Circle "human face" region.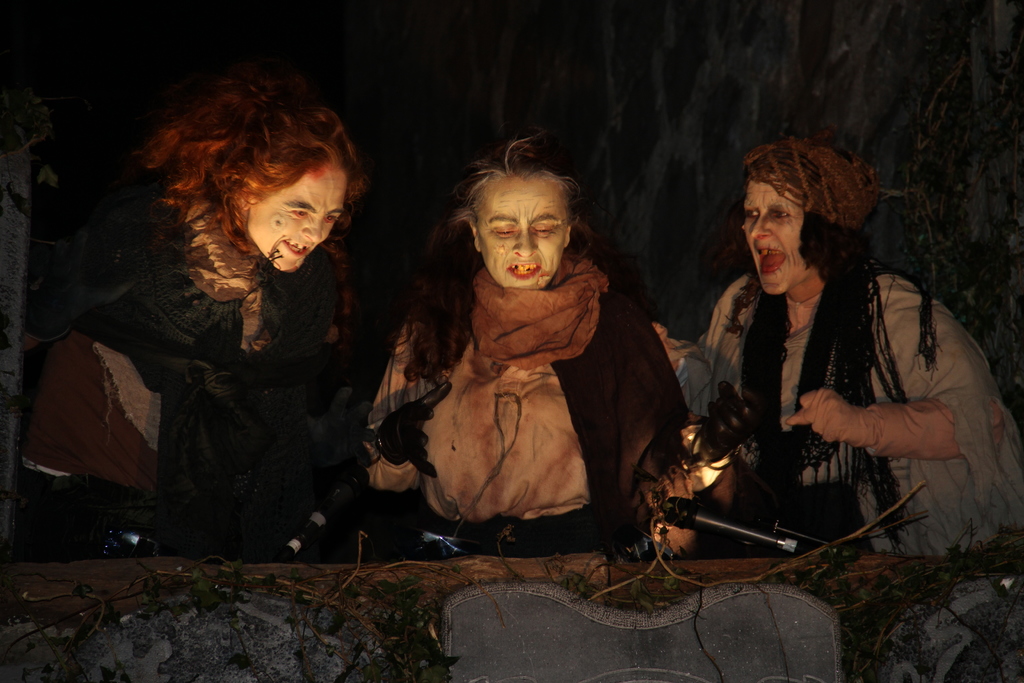
Region: 248/164/343/273.
